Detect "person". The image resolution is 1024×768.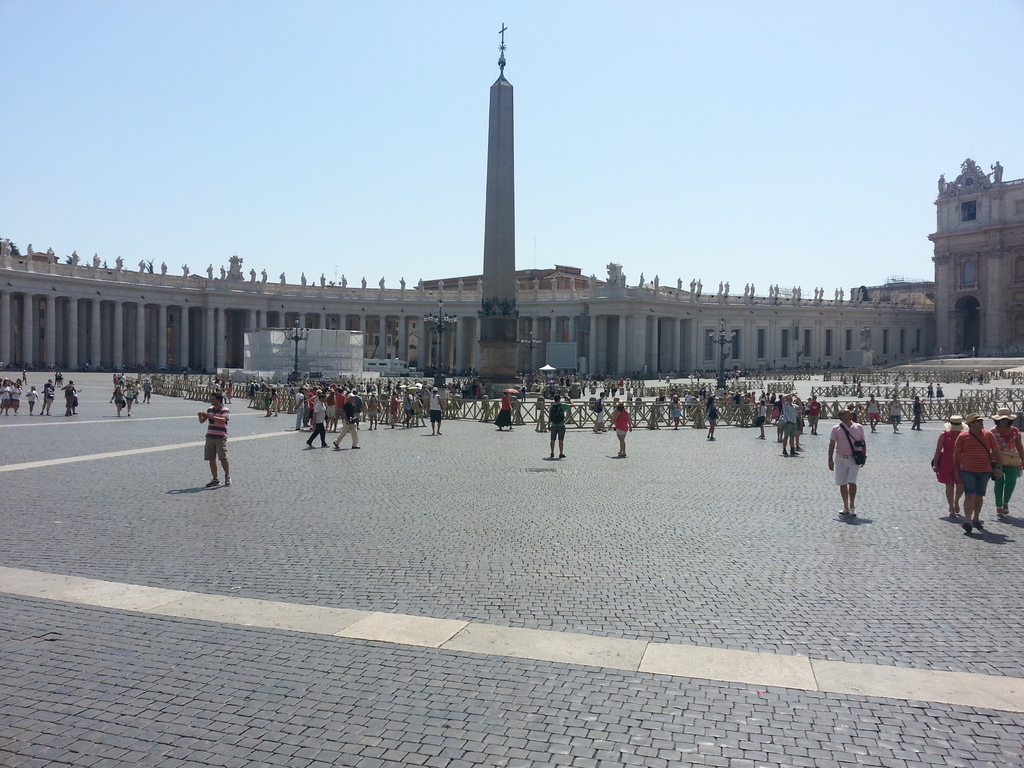
[left=744, top=280, right=750, bottom=298].
